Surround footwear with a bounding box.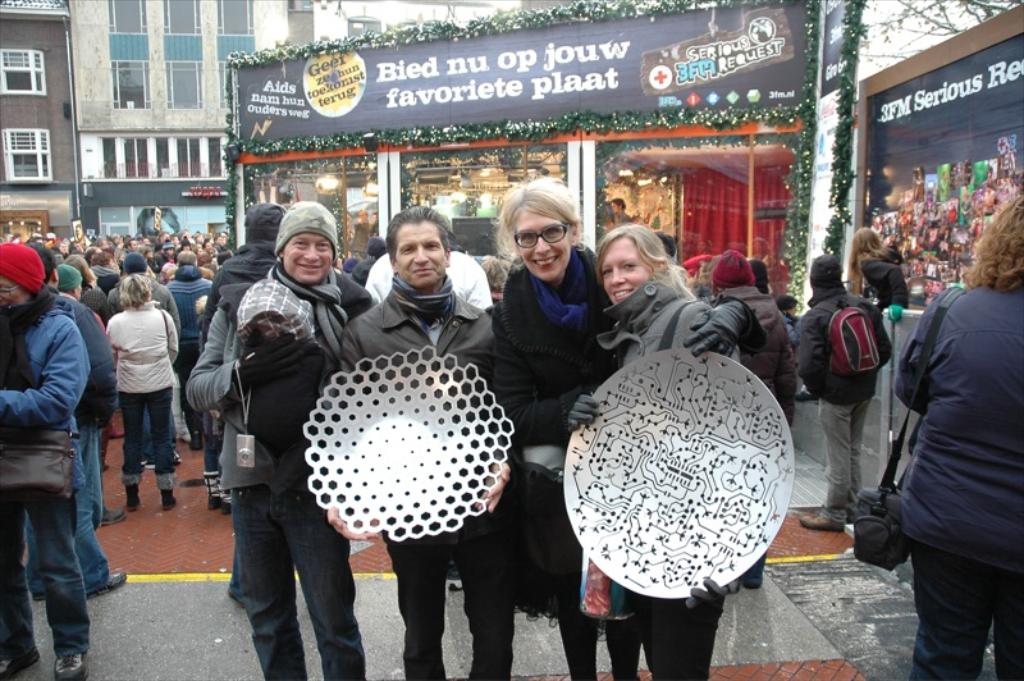
{"left": 165, "top": 449, "right": 180, "bottom": 462}.
